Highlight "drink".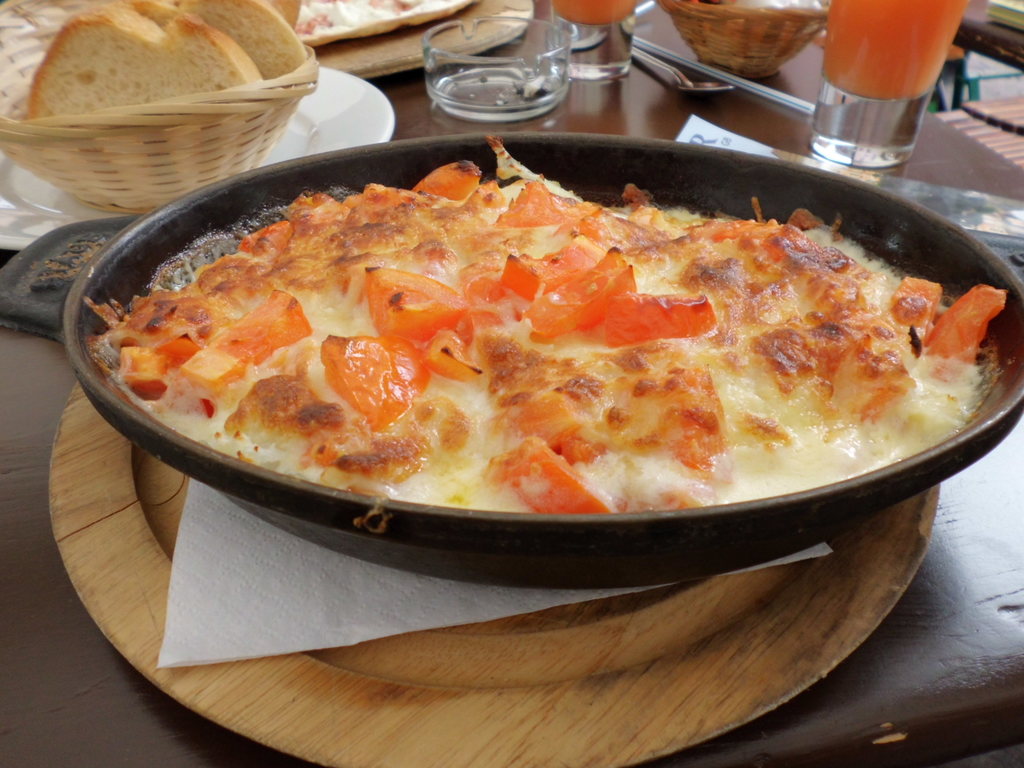
Highlighted region: <region>788, 0, 972, 148</region>.
